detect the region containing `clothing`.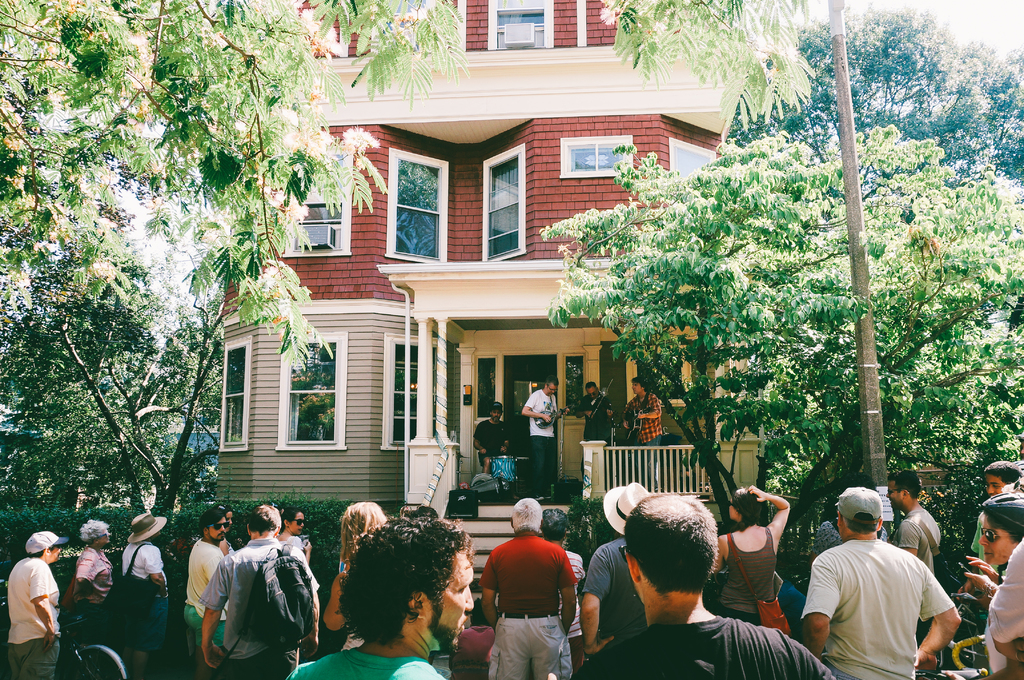
box=[803, 527, 962, 672].
